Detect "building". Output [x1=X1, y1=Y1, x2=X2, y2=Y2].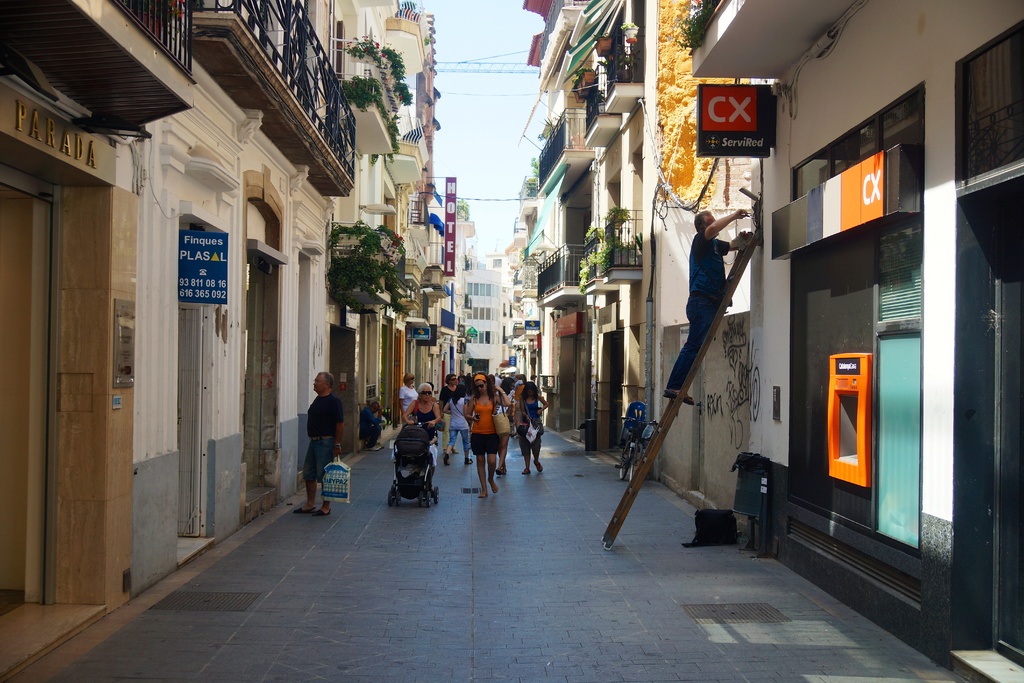
[x1=534, y1=0, x2=593, y2=439].
